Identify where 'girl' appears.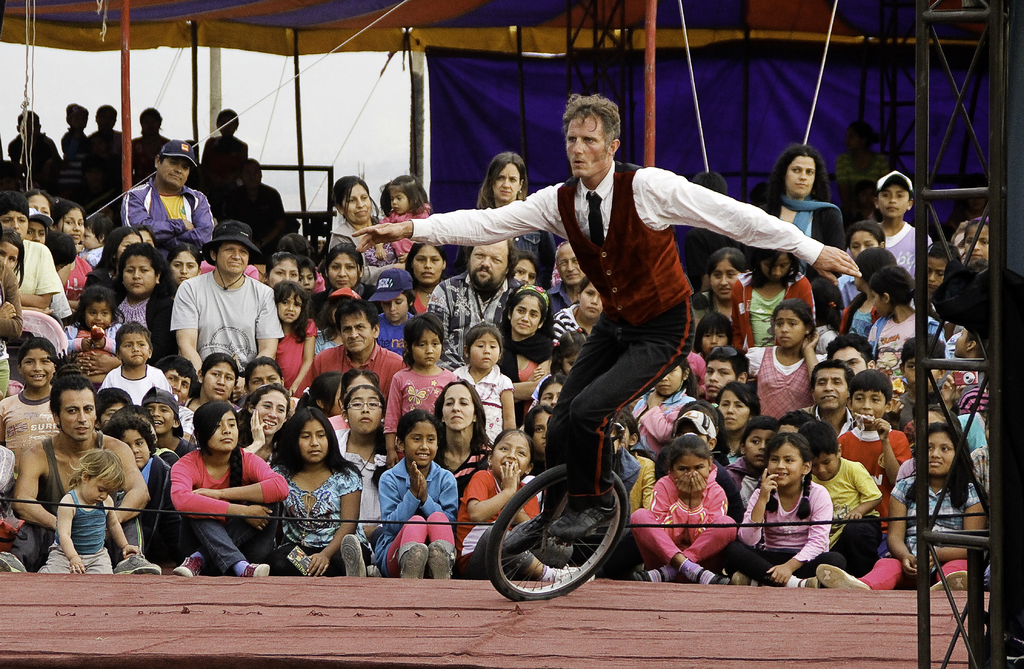
Appears at 507,251,541,291.
